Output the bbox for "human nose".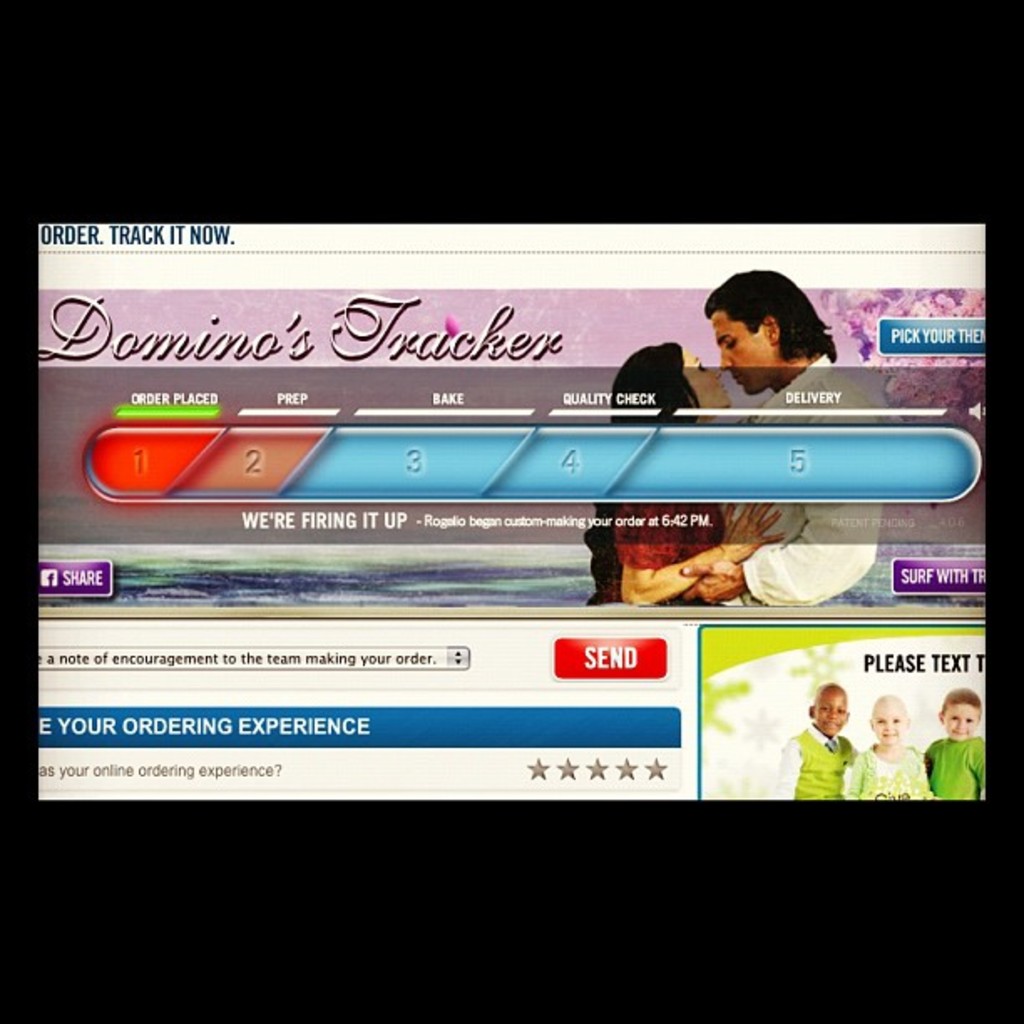
{"left": 716, "top": 345, "right": 733, "bottom": 370}.
